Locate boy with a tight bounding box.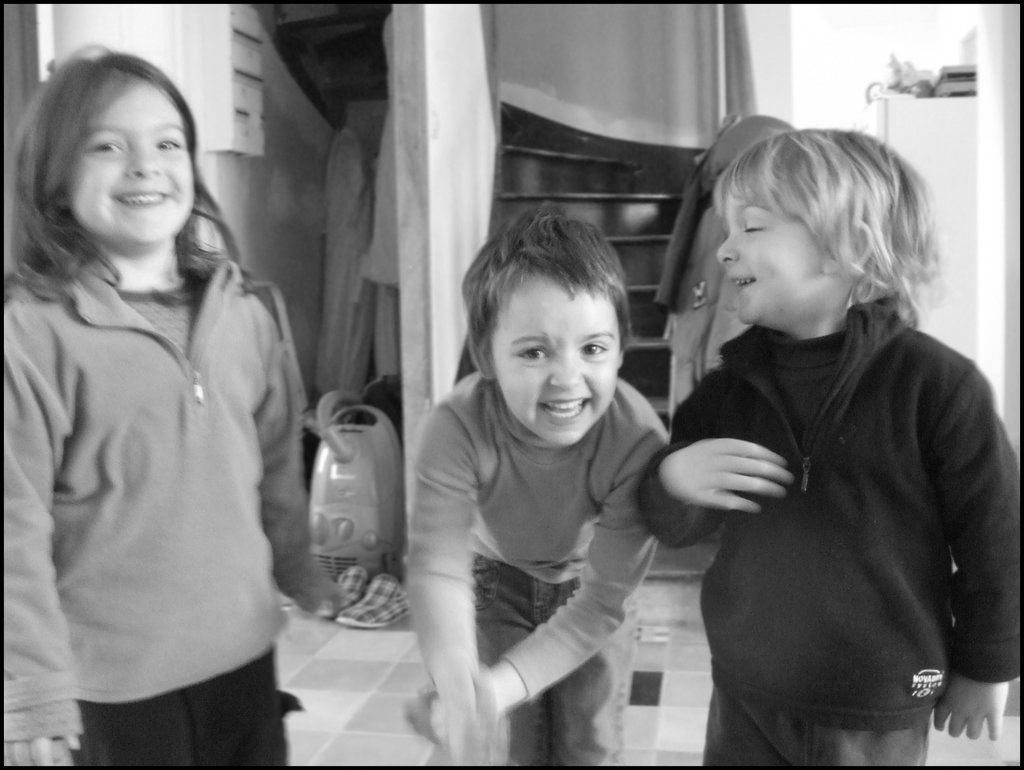
select_region(393, 191, 694, 752).
